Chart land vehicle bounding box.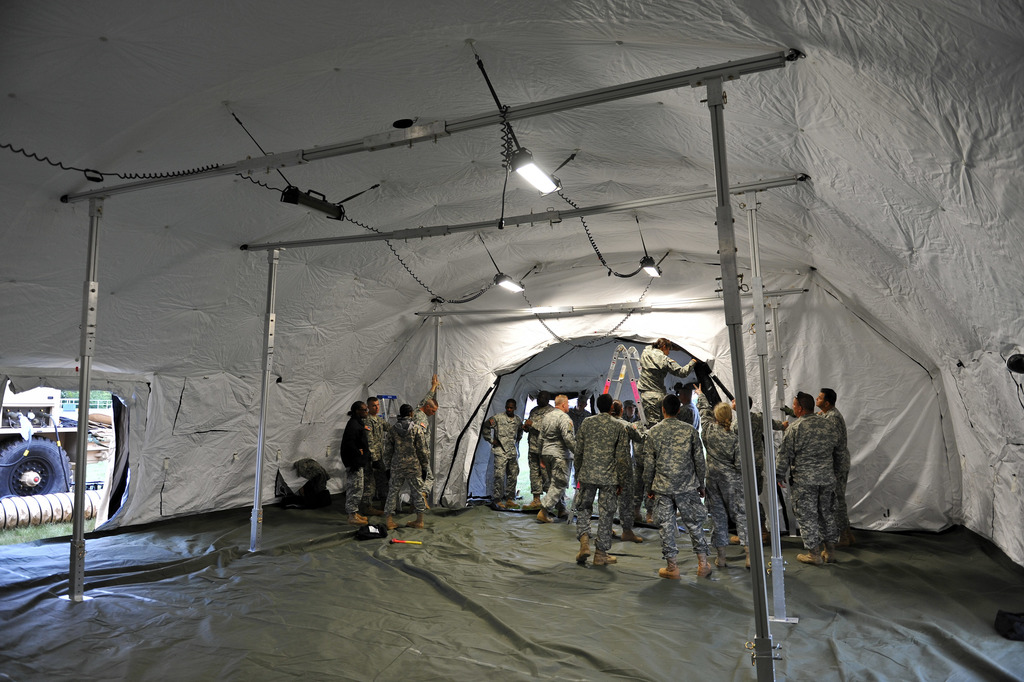
Charted: [left=0, top=381, right=109, bottom=497].
